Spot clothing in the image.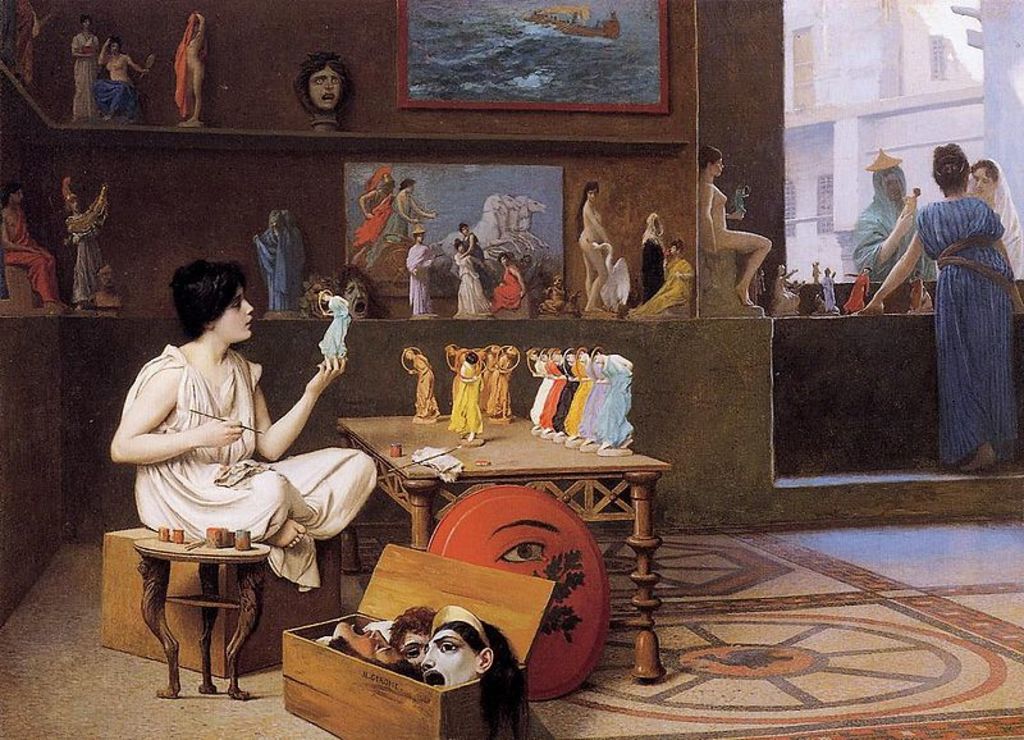
clothing found at [566,362,602,443].
